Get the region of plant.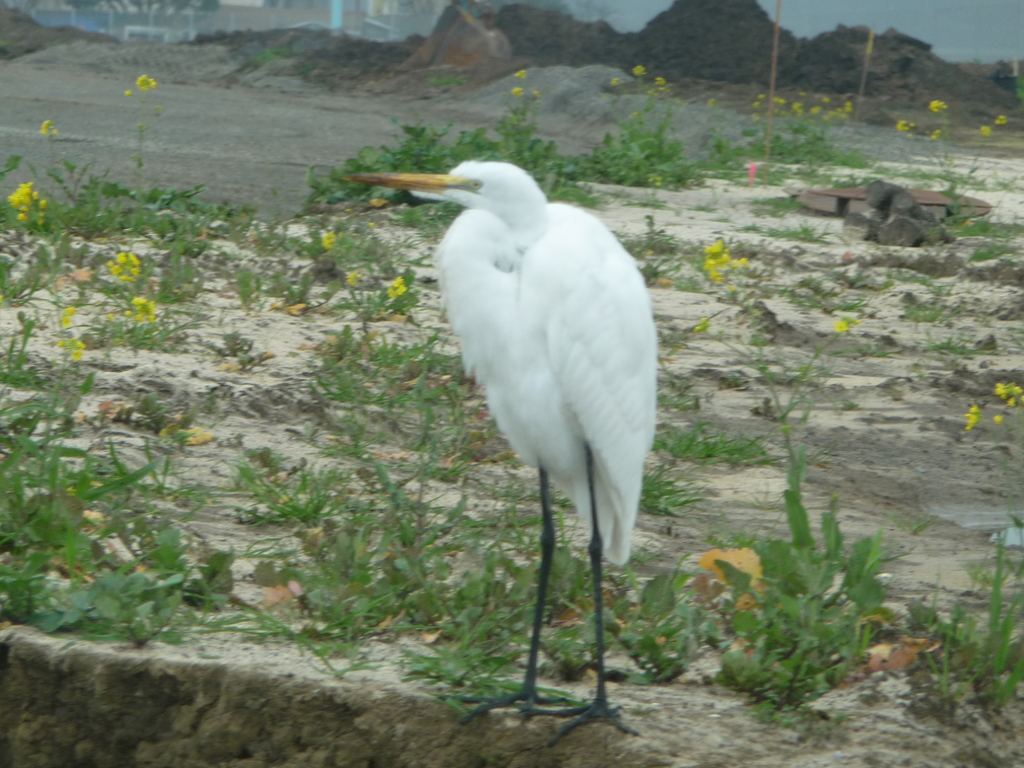
(614,562,715,678).
